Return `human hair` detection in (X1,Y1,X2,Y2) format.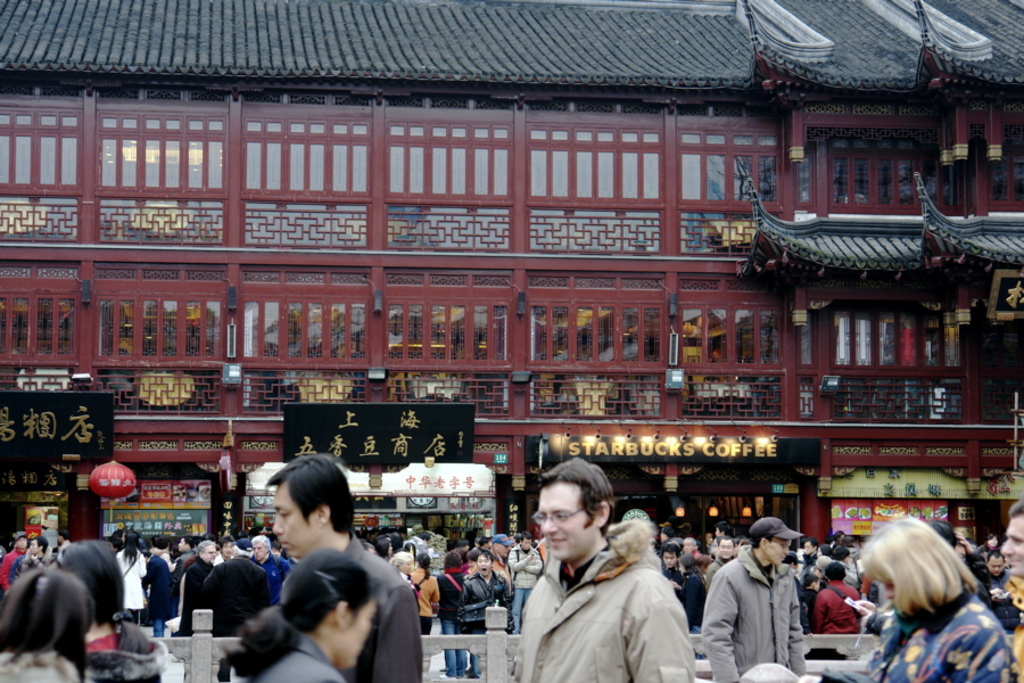
(804,570,820,589).
